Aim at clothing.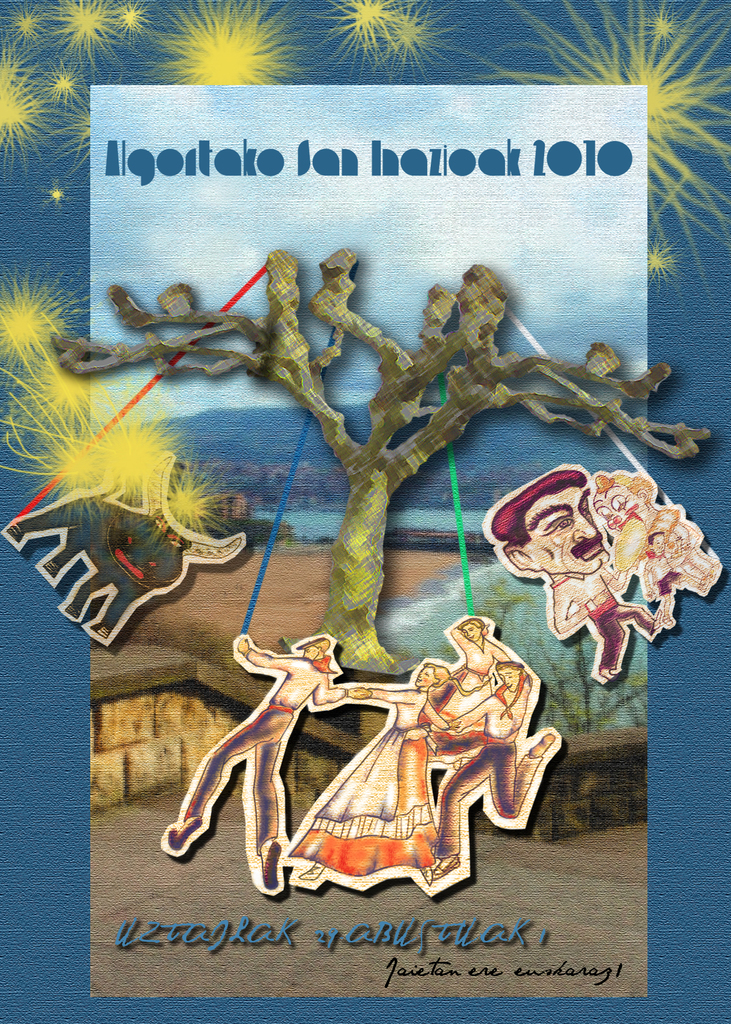
Aimed at pyautogui.locateOnScreen(650, 556, 682, 594).
